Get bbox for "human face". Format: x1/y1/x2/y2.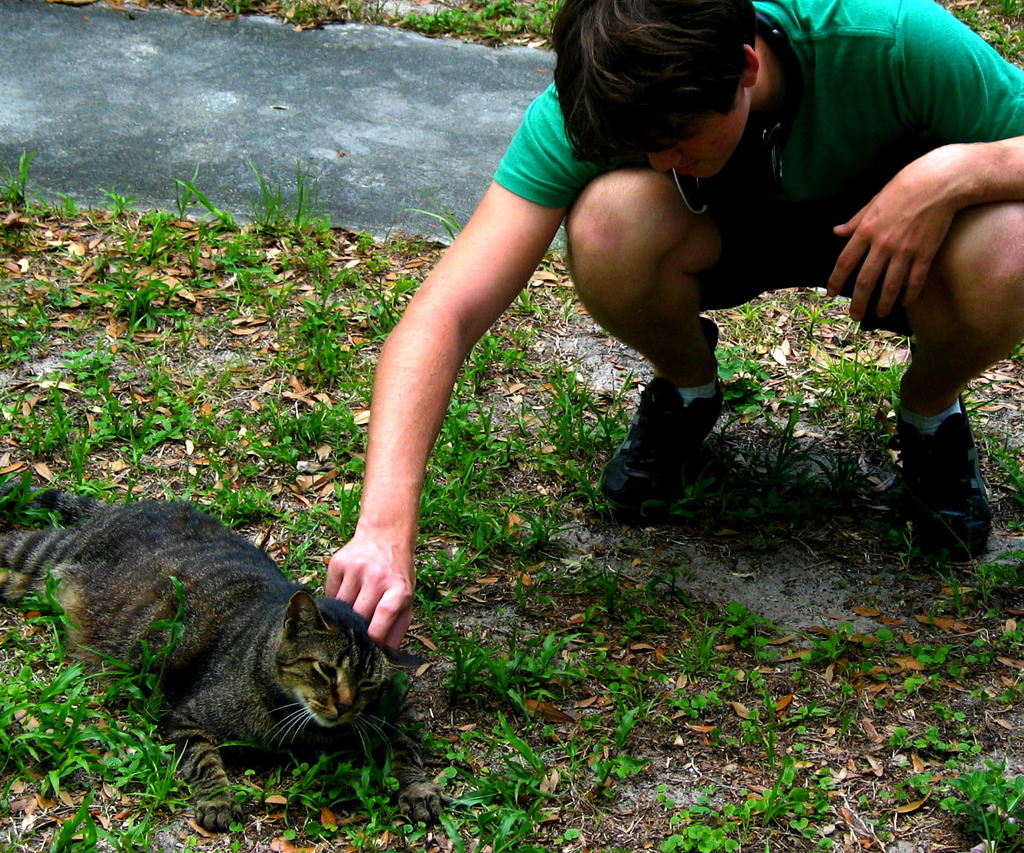
647/85/749/178.
